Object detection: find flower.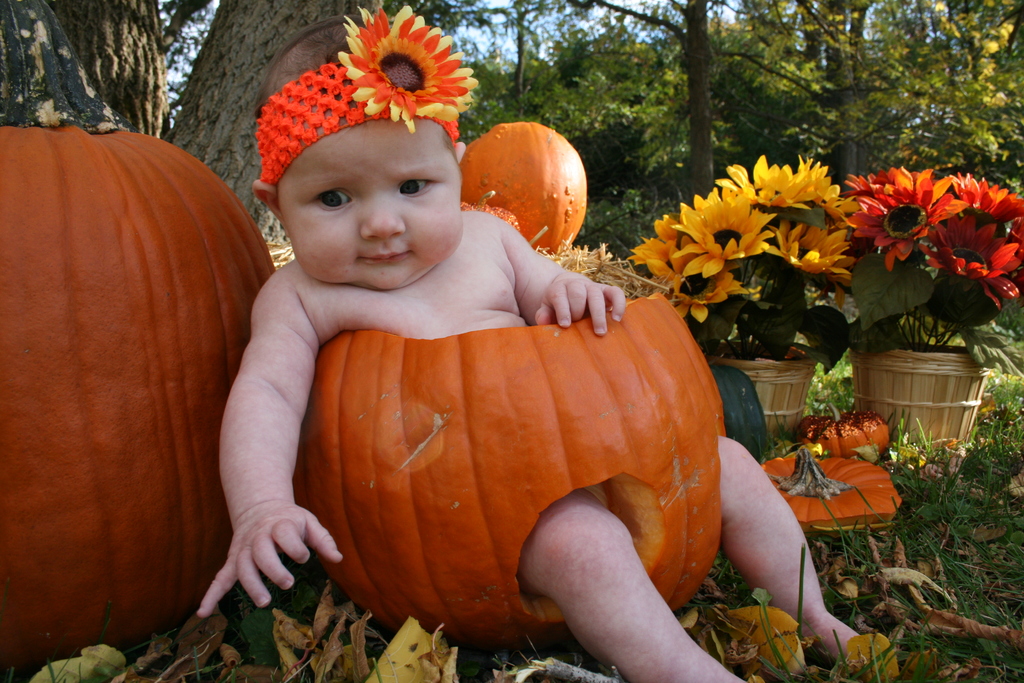
Rect(329, 0, 477, 127).
